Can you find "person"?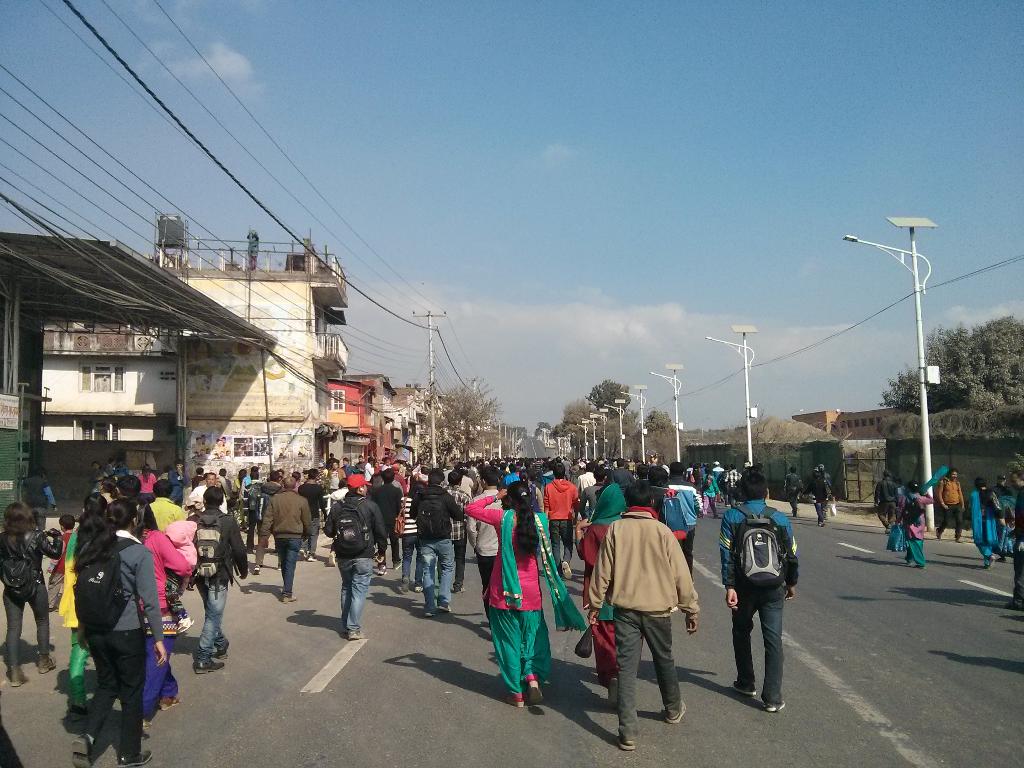
Yes, bounding box: bbox=(1, 500, 52, 689).
